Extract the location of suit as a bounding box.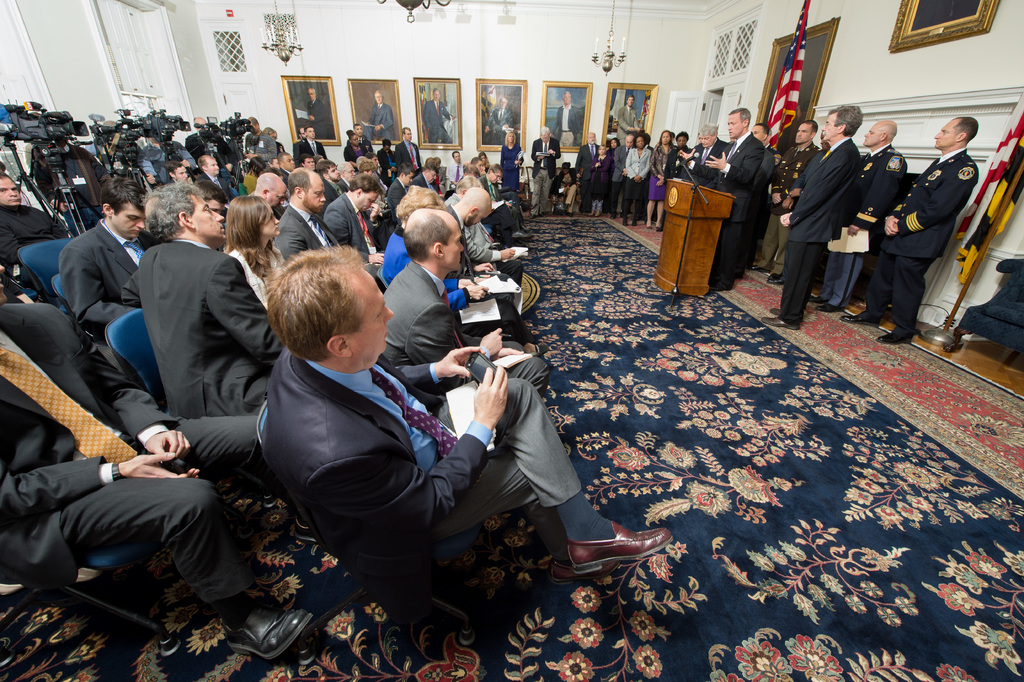
box(678, 135, 727, 190).
